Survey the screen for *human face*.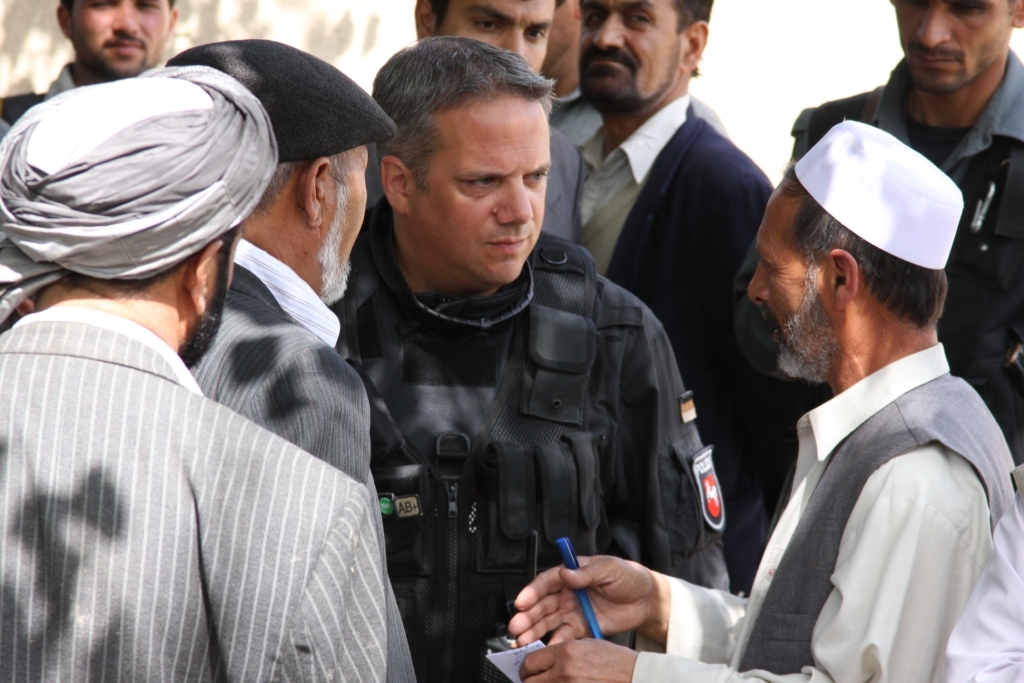
Survey found: (316,142,387,300).
